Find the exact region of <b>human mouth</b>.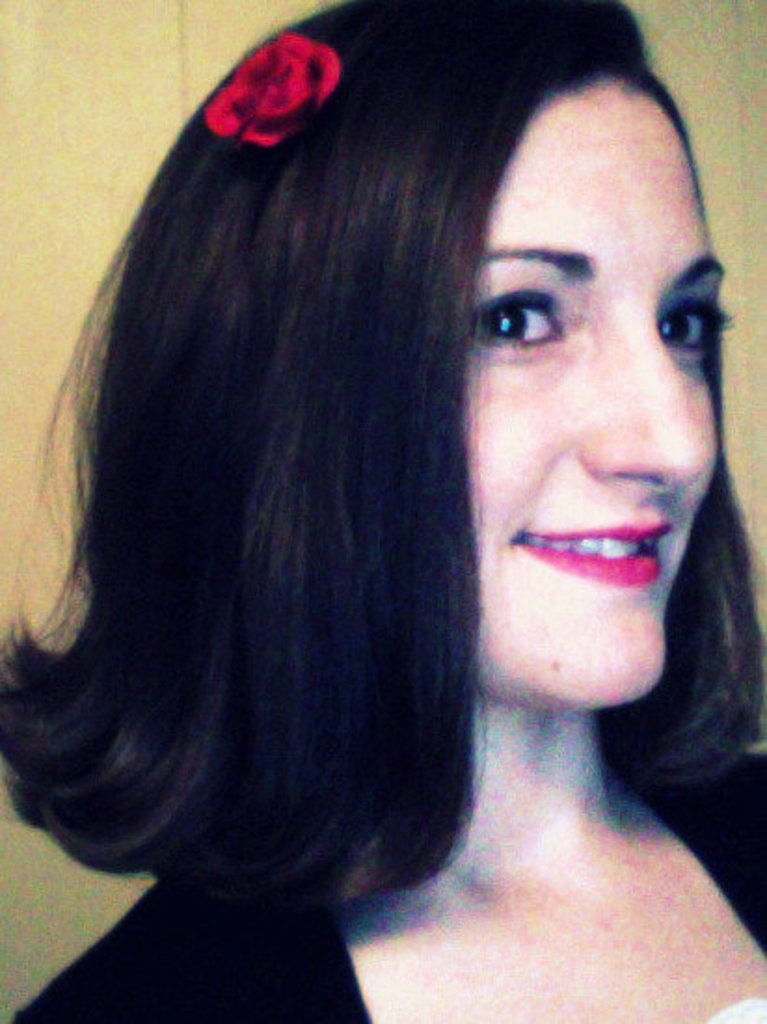
Exact region: [518,510,696,594].
